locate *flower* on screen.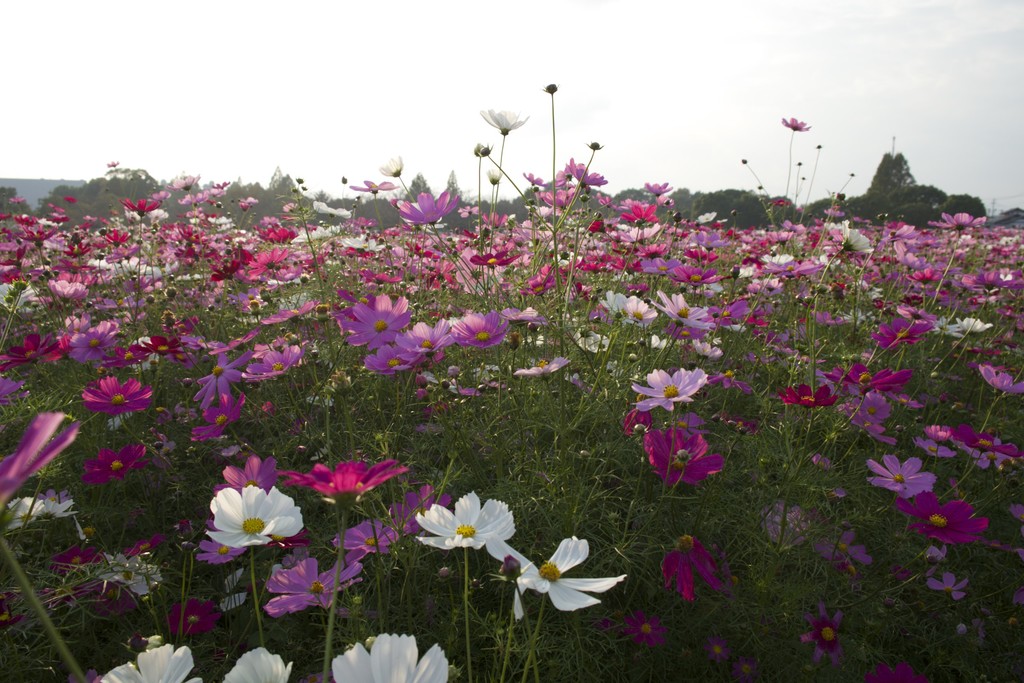
On screen at [left=656, top=536, right=723, bottom=602].
